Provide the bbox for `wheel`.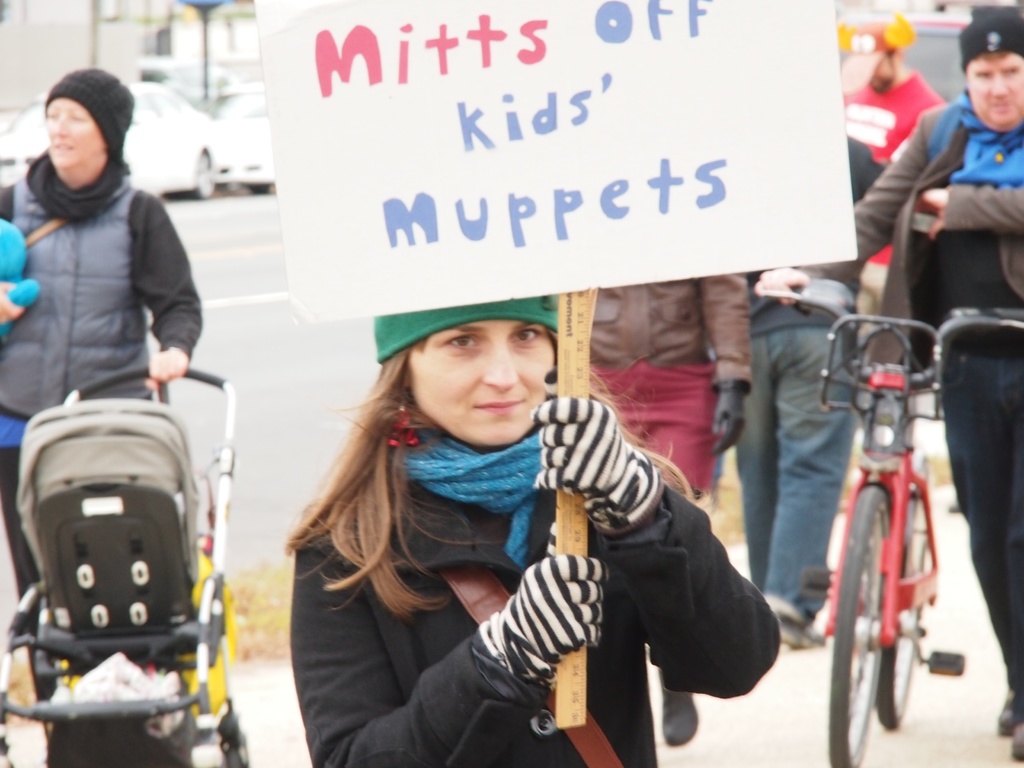
{"left": 888, "top": 463, "right": 925, "bottom": 732}.
